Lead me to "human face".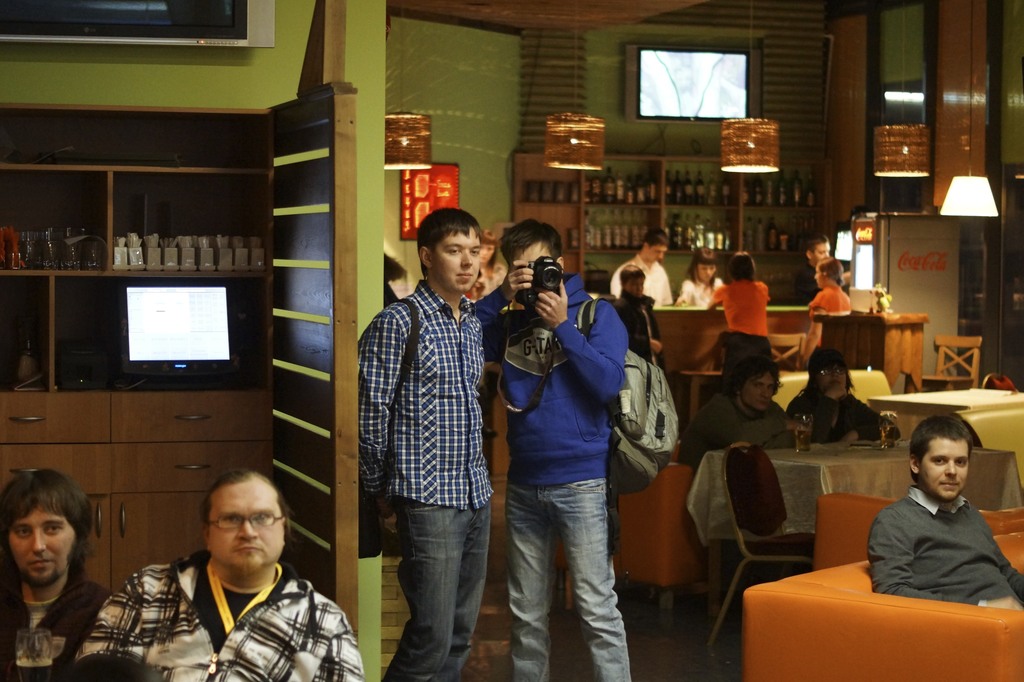
Lead to bbox=(9, 504, 76, 583).
